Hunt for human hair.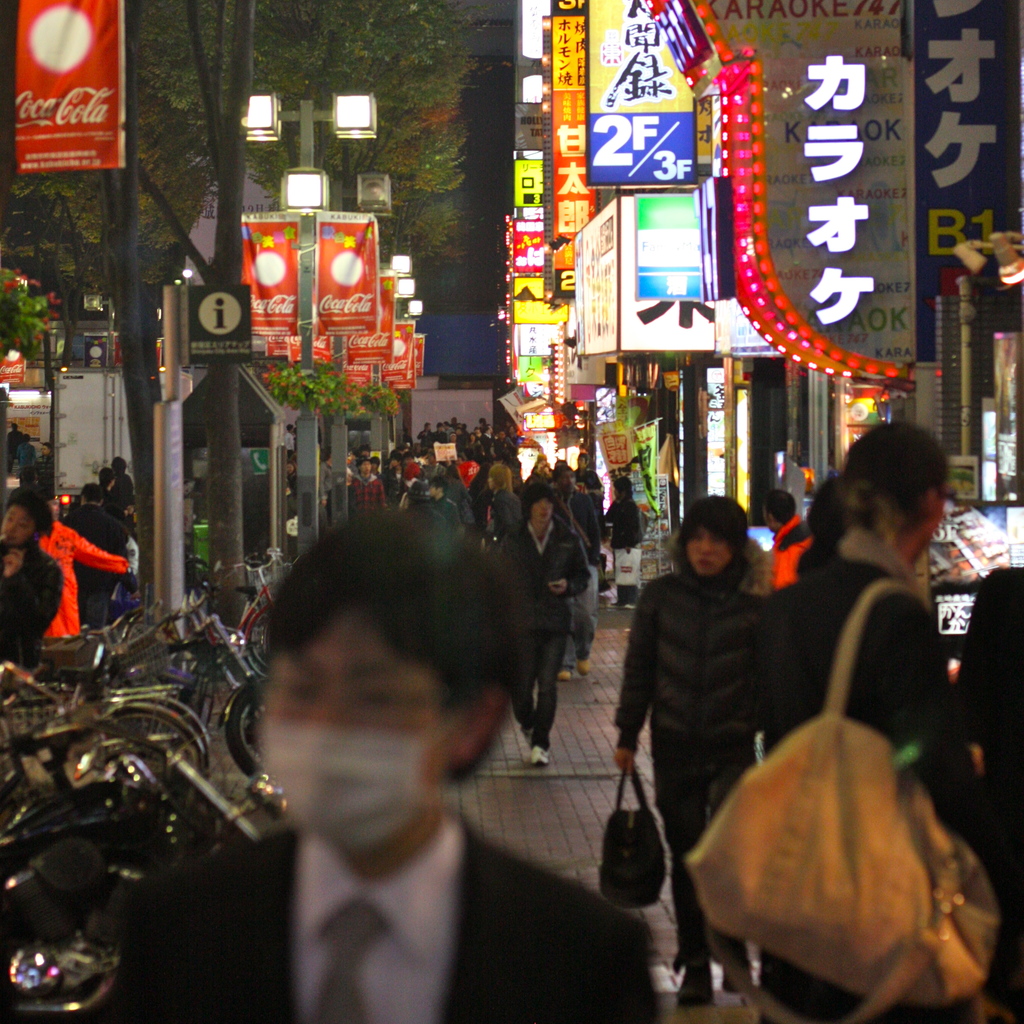
Hunted down at {"x1": 672, "y1": 492, "x2": 762, "y2": 590}.
